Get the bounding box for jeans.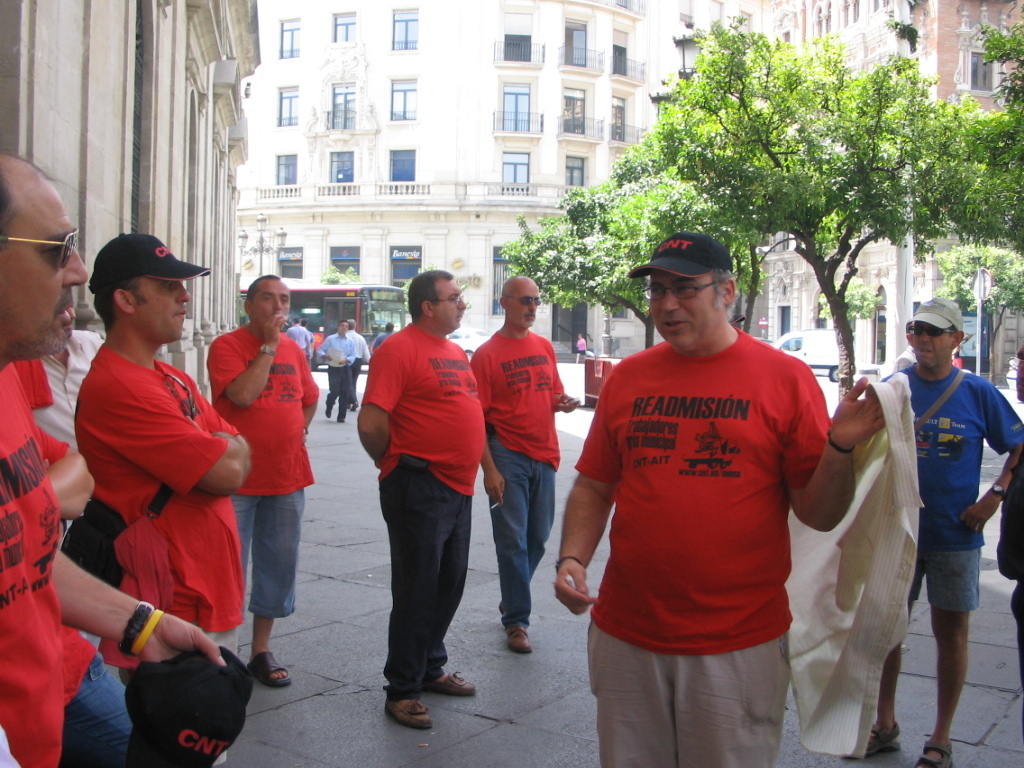
<bbox>67, 647, 131, 767</bbox>.
